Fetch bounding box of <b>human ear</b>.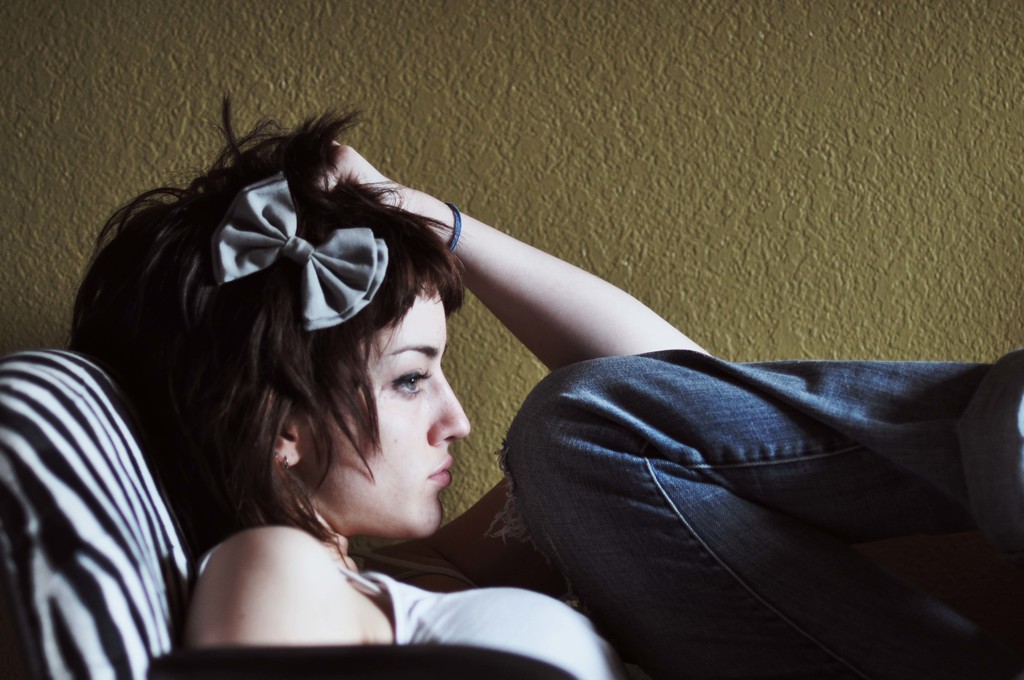
Bbox: rect(269, 413, 305, 465).
